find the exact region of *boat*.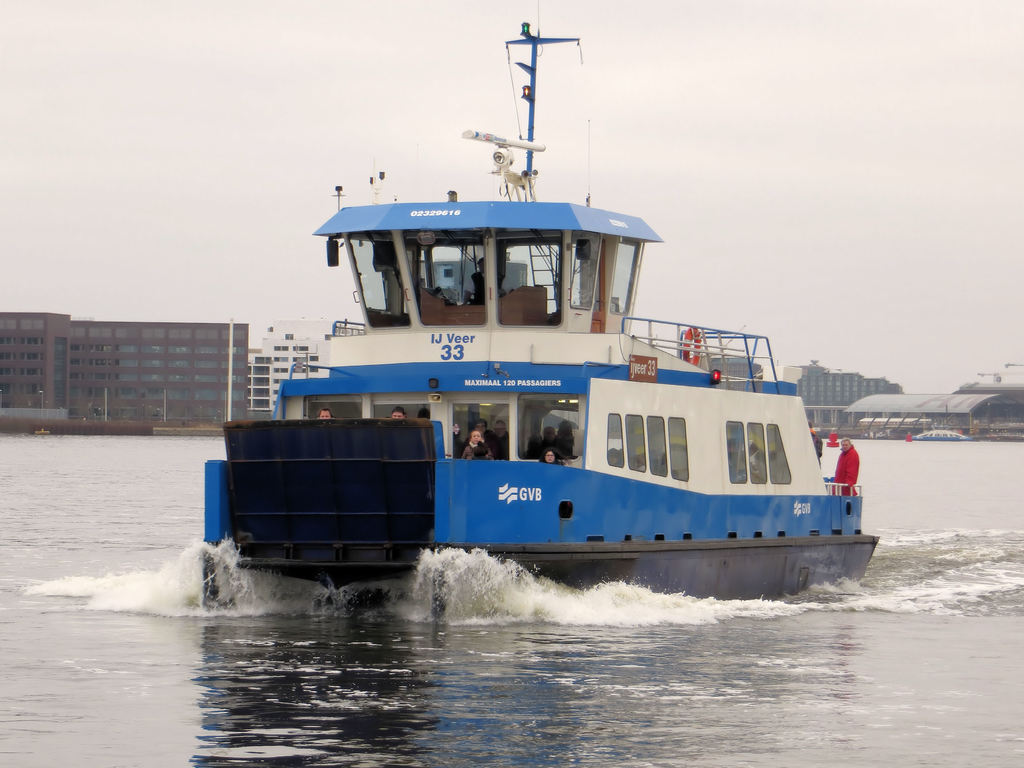
Exact region: 186,17,899,617.
